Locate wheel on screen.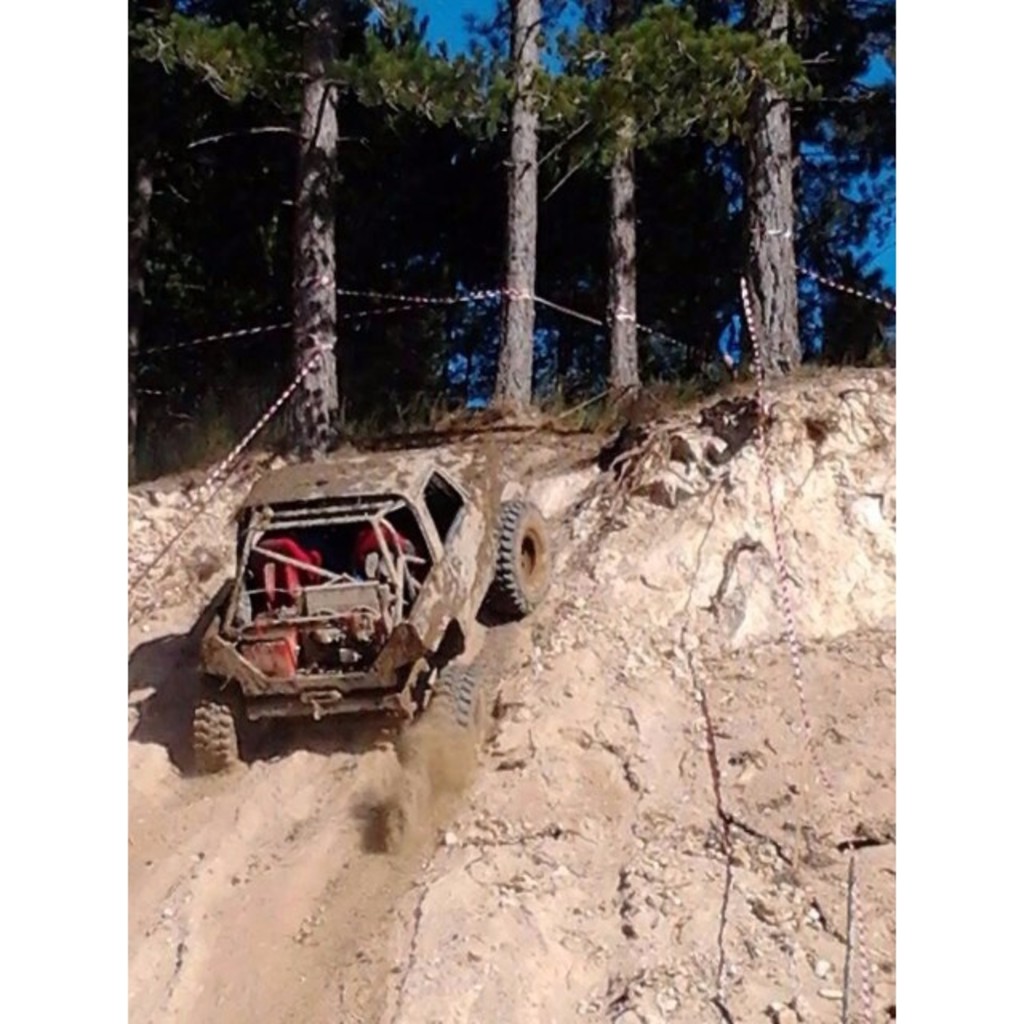
On screen at select_region(432, 664, 488, 739).
